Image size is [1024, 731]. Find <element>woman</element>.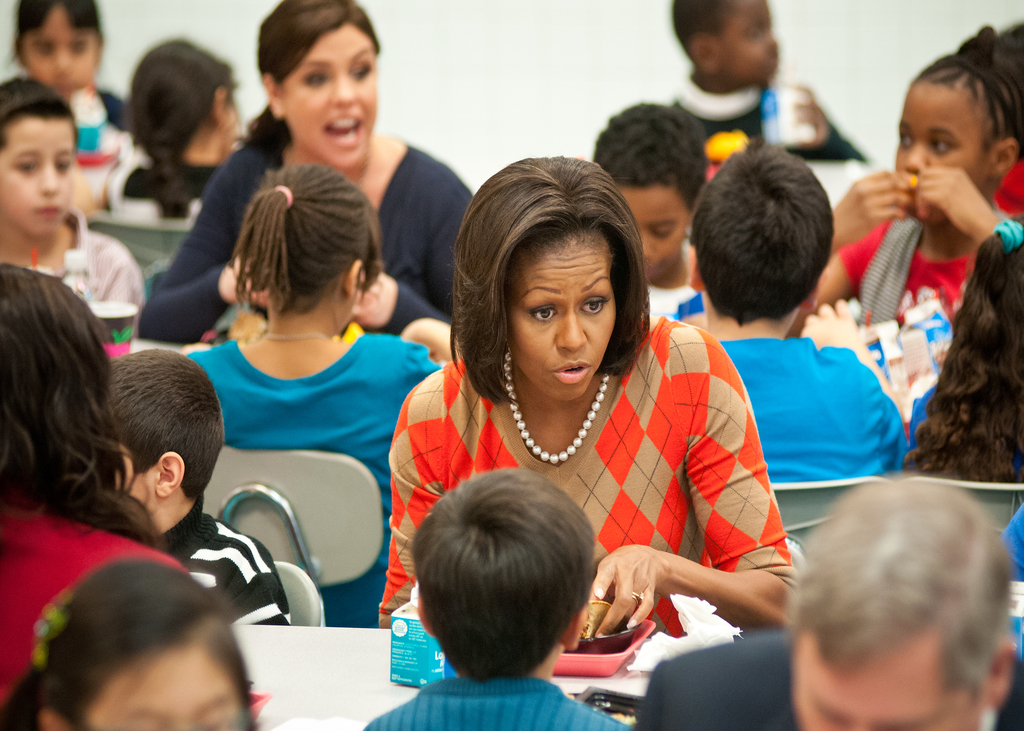
[x1=414, y1=165, x2=773, y2=687].
